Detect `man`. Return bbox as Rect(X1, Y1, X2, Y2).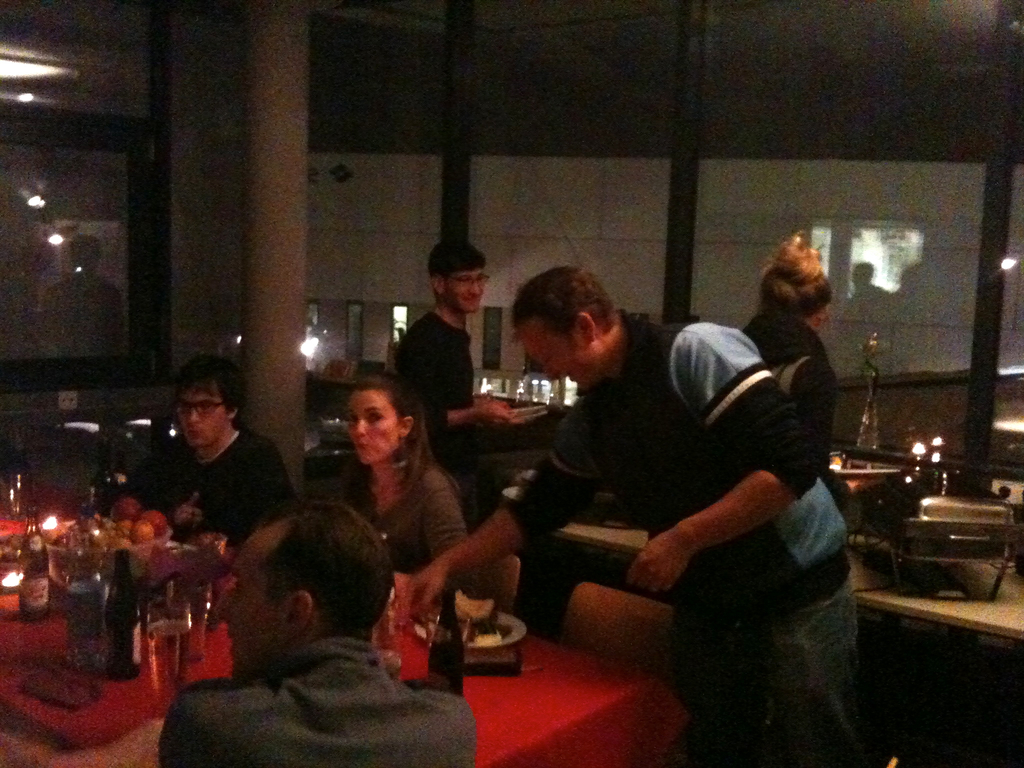
Rect(403, 260, 868, 767).
